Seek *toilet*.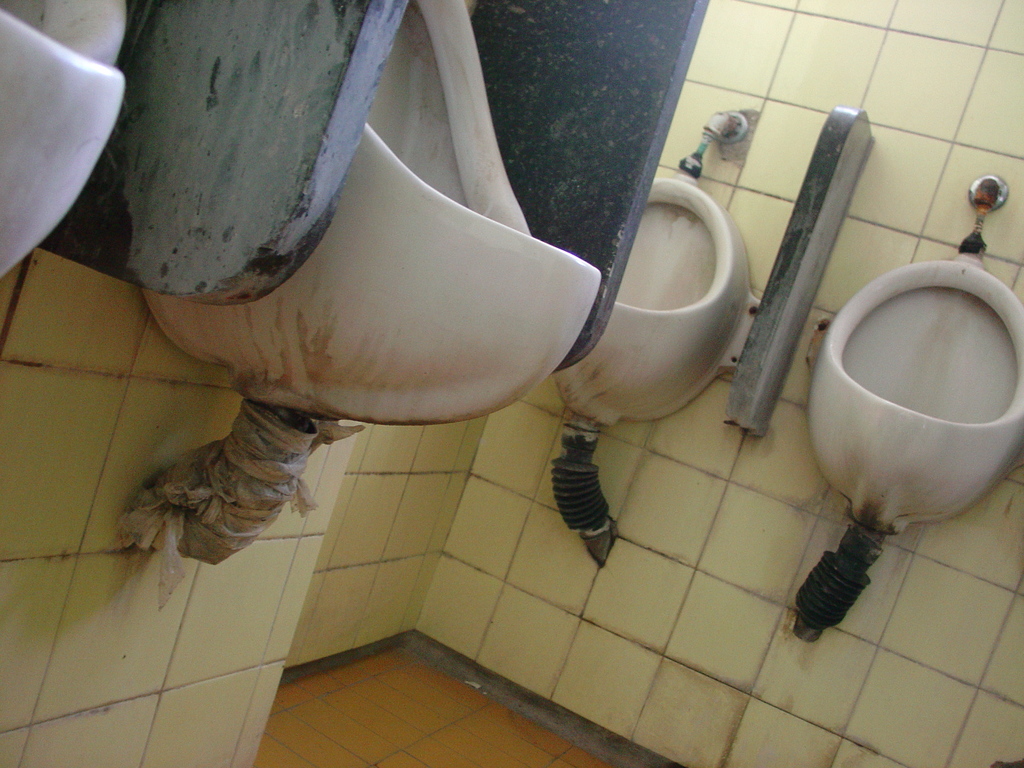
select_region(0, 1, 133, 276).
